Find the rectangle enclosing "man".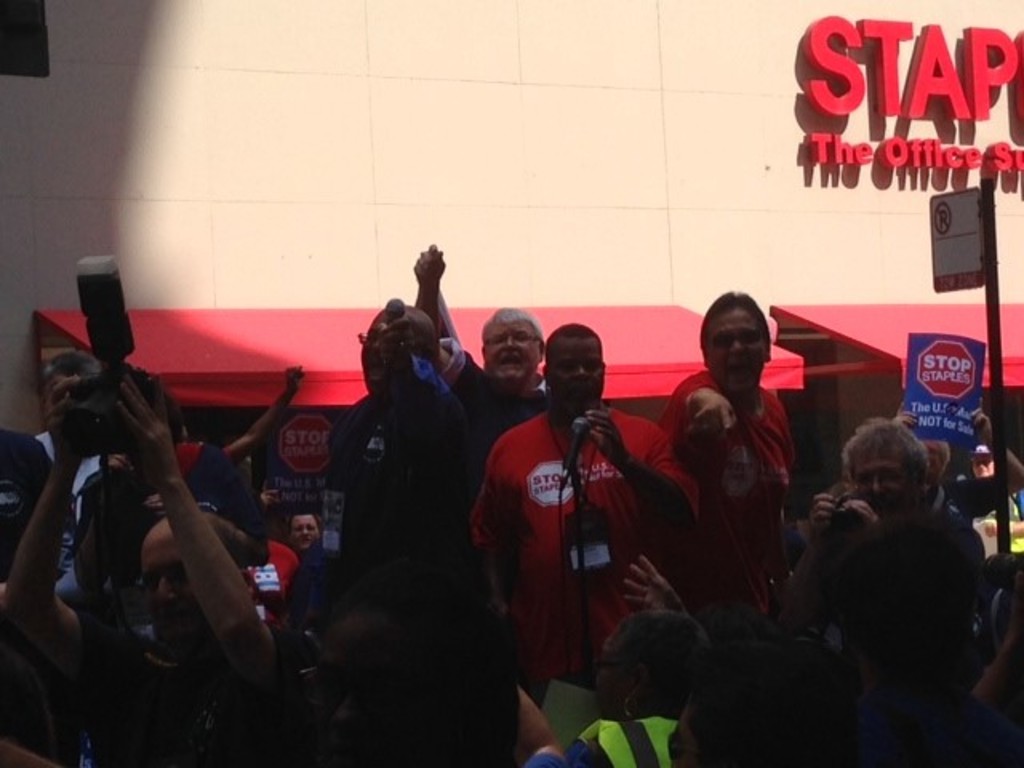
(left=661, top=288, right=803, bottom=618).
